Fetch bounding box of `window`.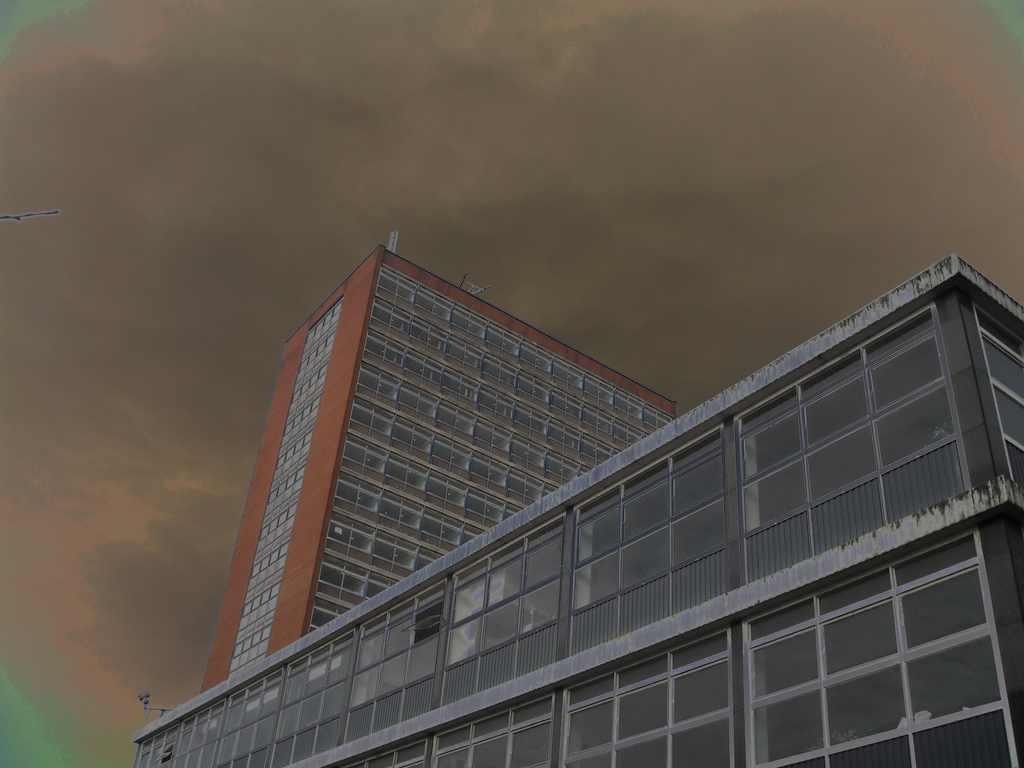
Bbox: l=433, t=691, r=554, b=767.
